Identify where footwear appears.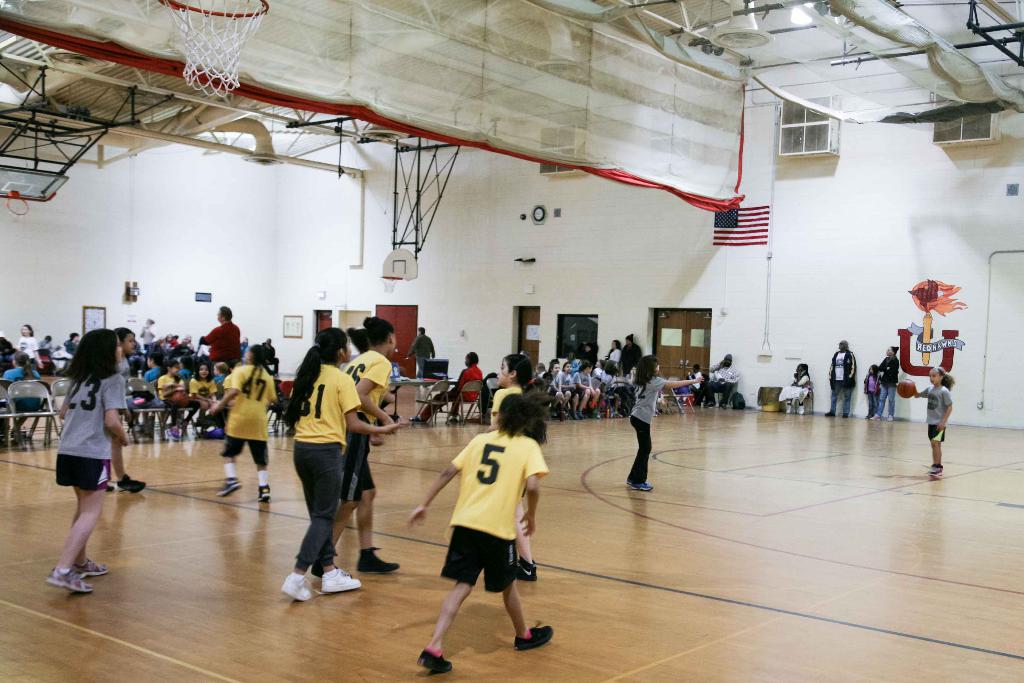
Appears at (36, 547, 102, 606).
